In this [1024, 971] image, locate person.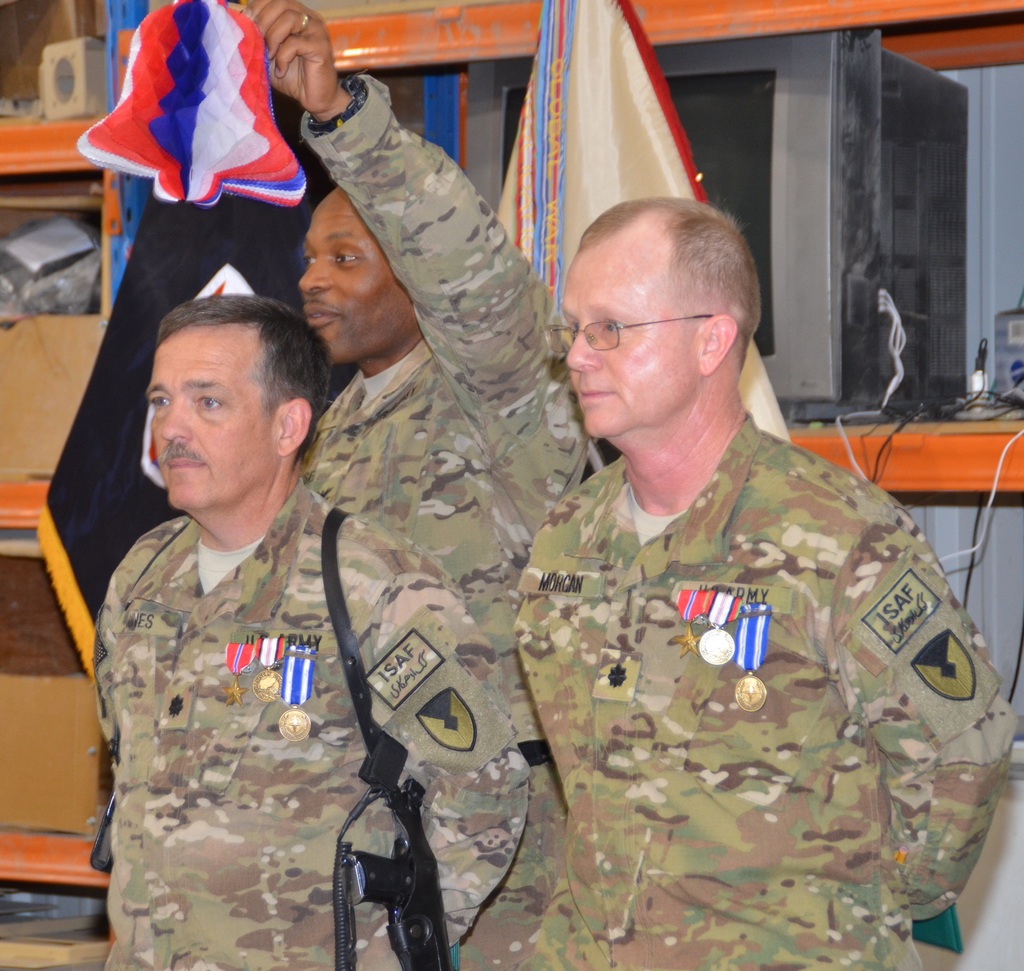
Bounding box: <box>481,175,984,970</box>.
